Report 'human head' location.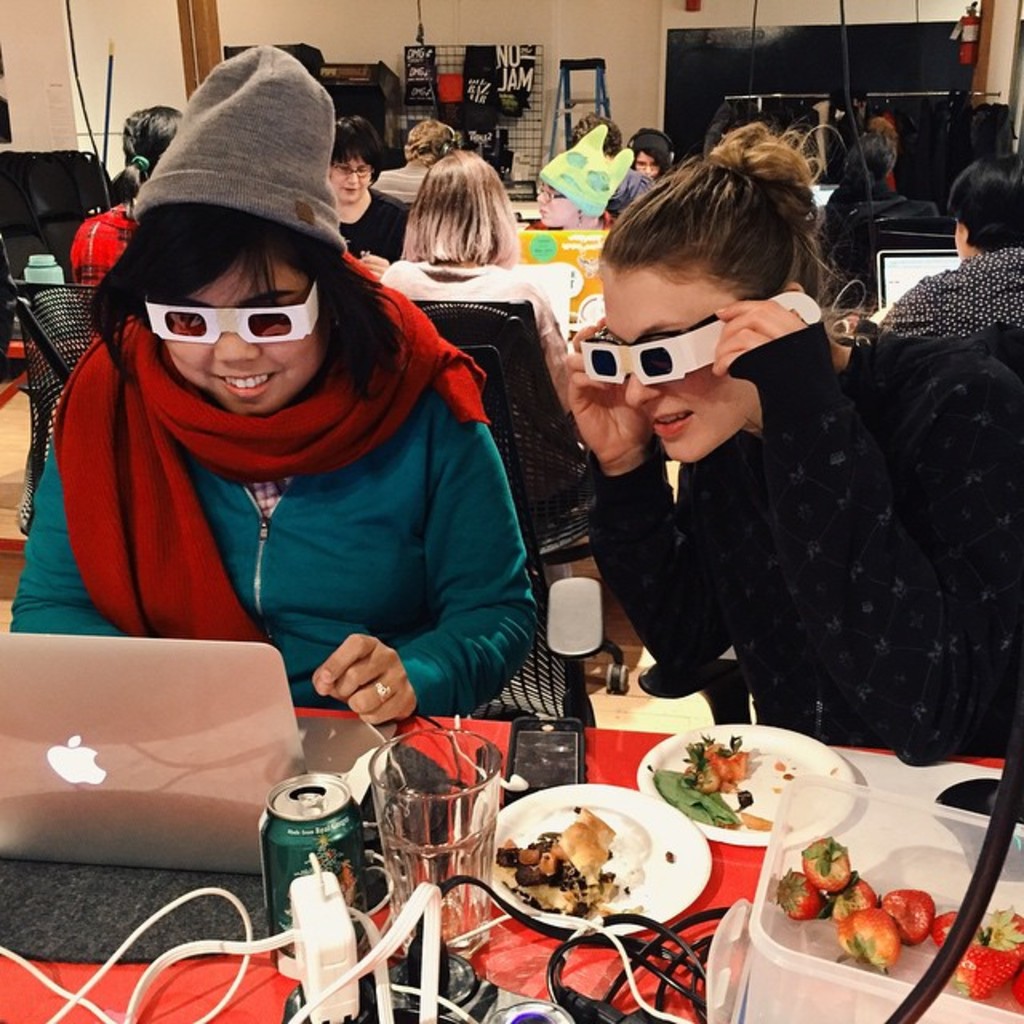
Report: detection(402, 160, 515, 264).
